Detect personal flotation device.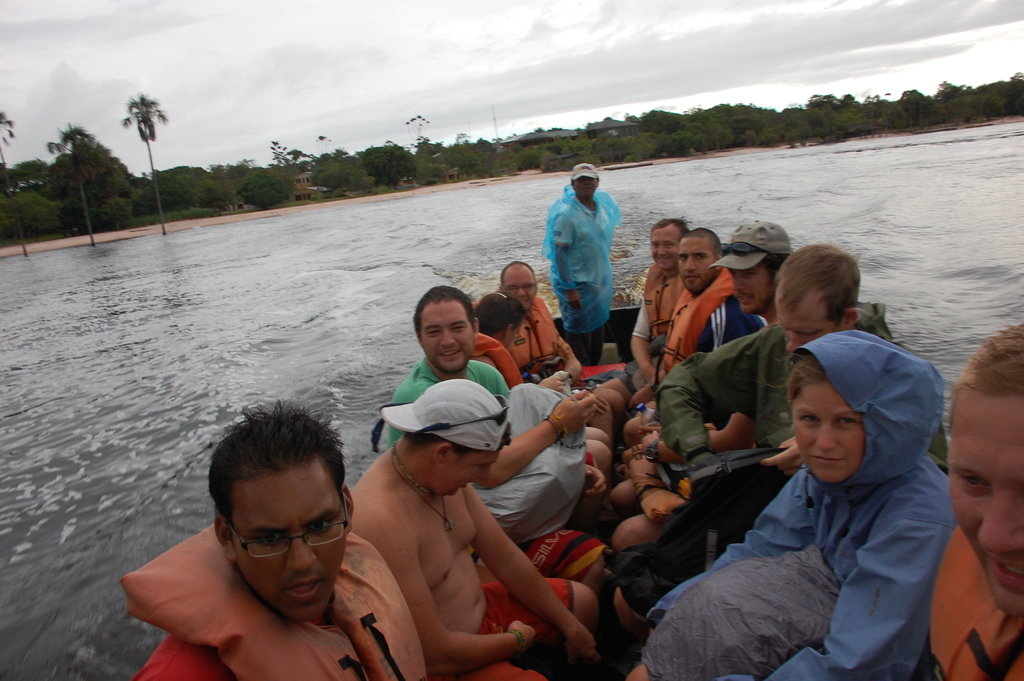
Detected at bbox=[119, 523, 426, 680].
